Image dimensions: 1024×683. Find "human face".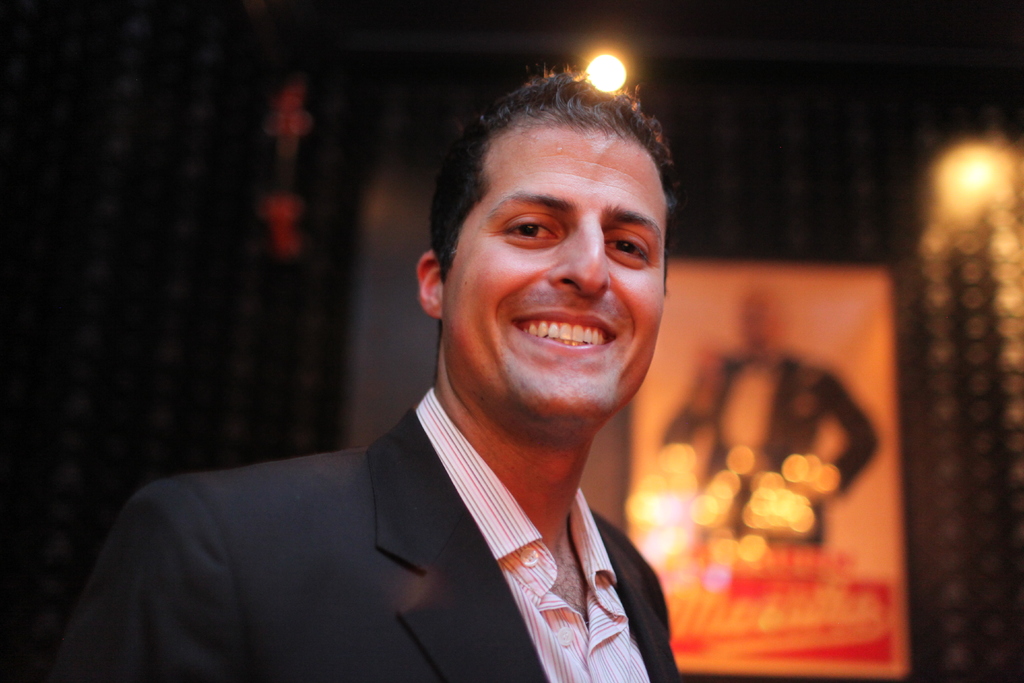
crop(440, 123, 664, 438).
